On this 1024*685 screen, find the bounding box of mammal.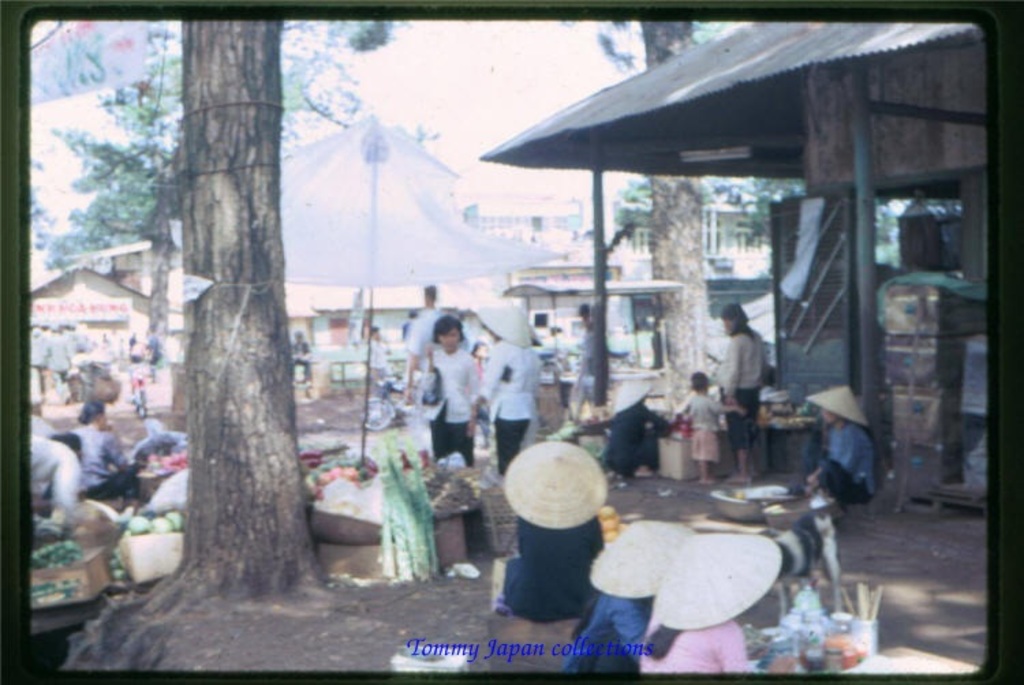
Bounding box: x1=421 y1=308 x2=479 y2=467.
